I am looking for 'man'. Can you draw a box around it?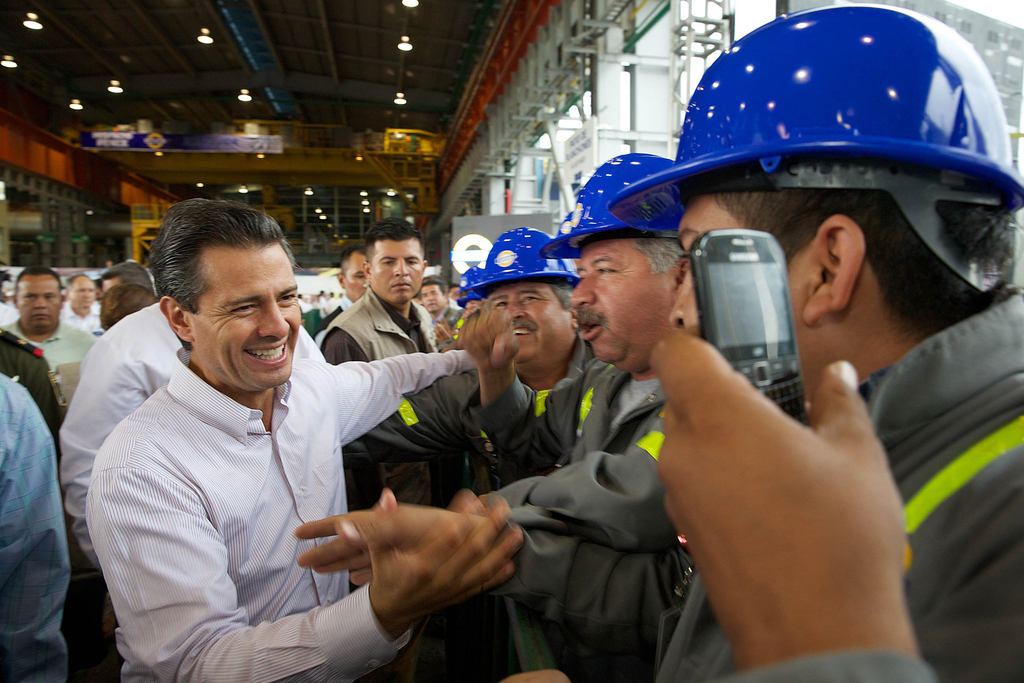
Sure, the bounding box is box=[289, 0, 1023, 682].
